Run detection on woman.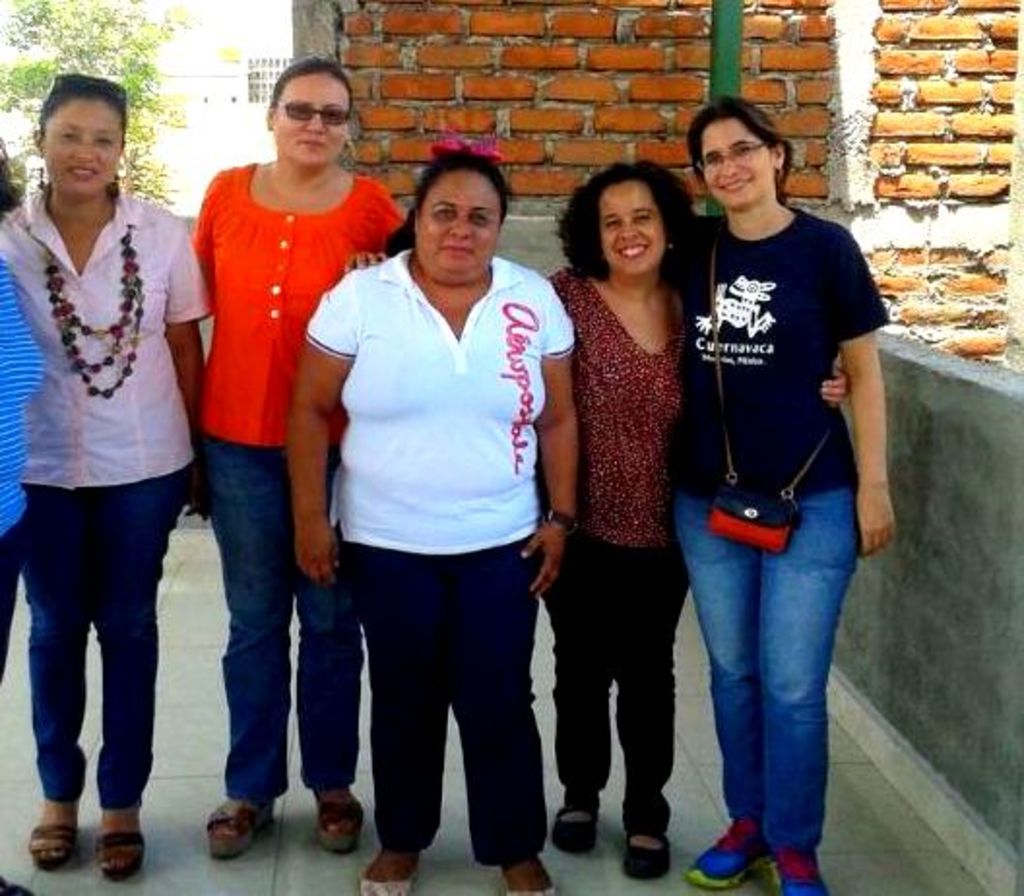
Result: 0:132:47:894.
